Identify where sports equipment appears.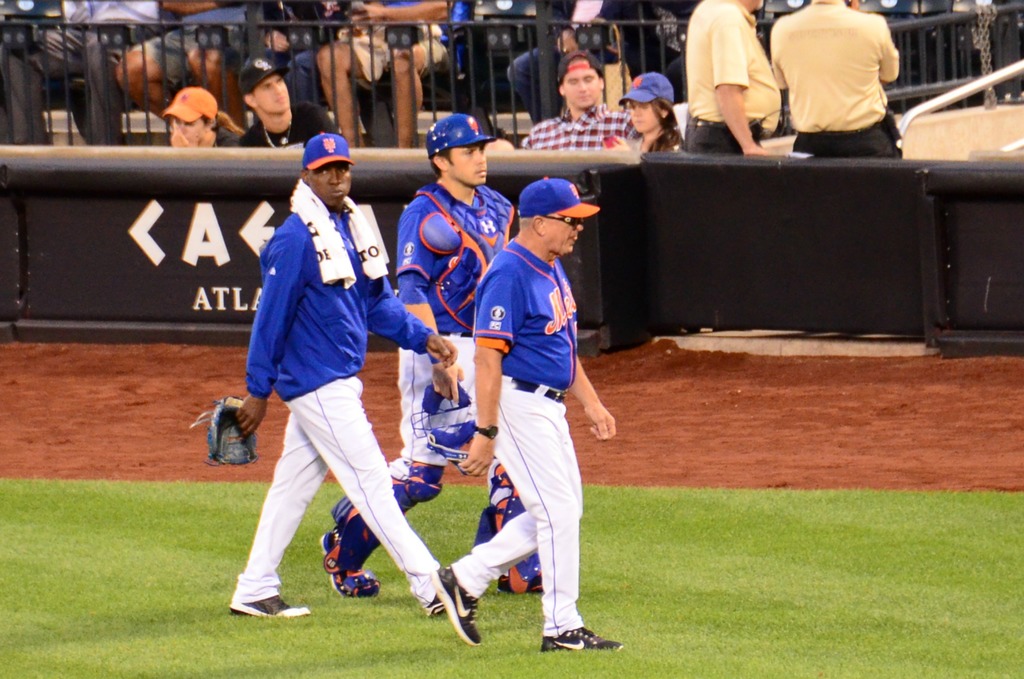
Appears at select_region(319, 528, 378, 603).
